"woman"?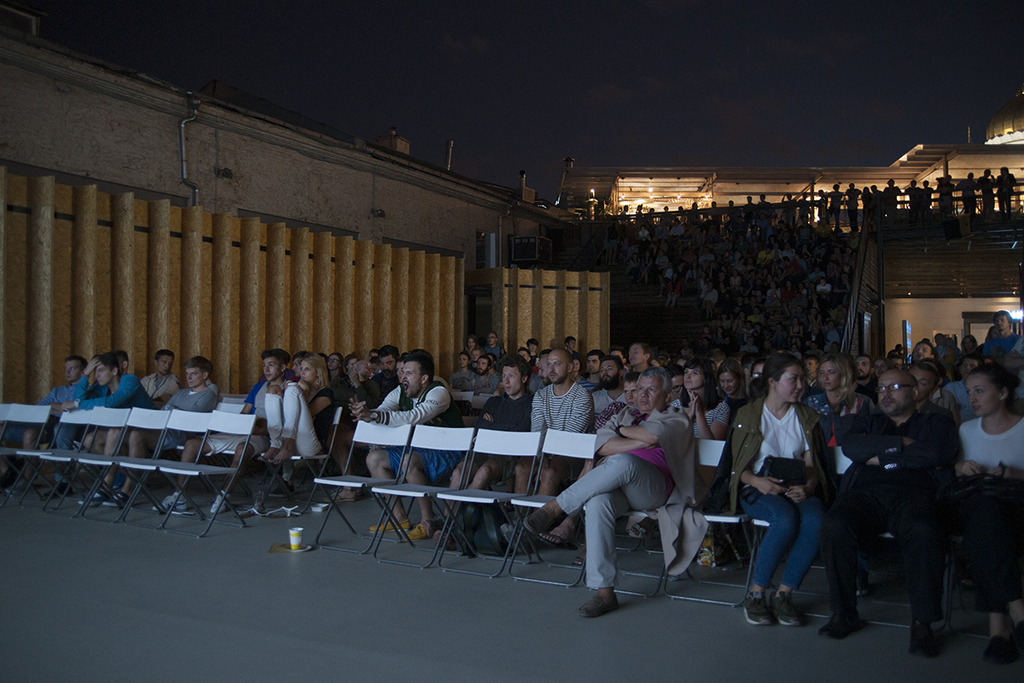
<box>662,354,731,545</box>
